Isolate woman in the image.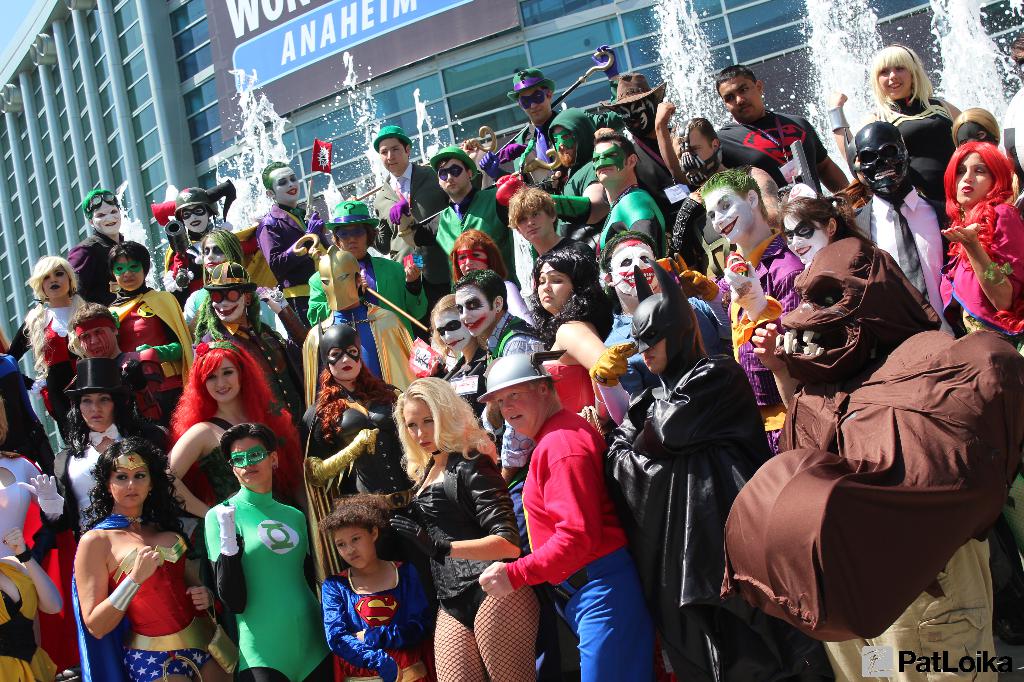
Isolated region: (x1=776, y1=184, x2=874, y2=278).
